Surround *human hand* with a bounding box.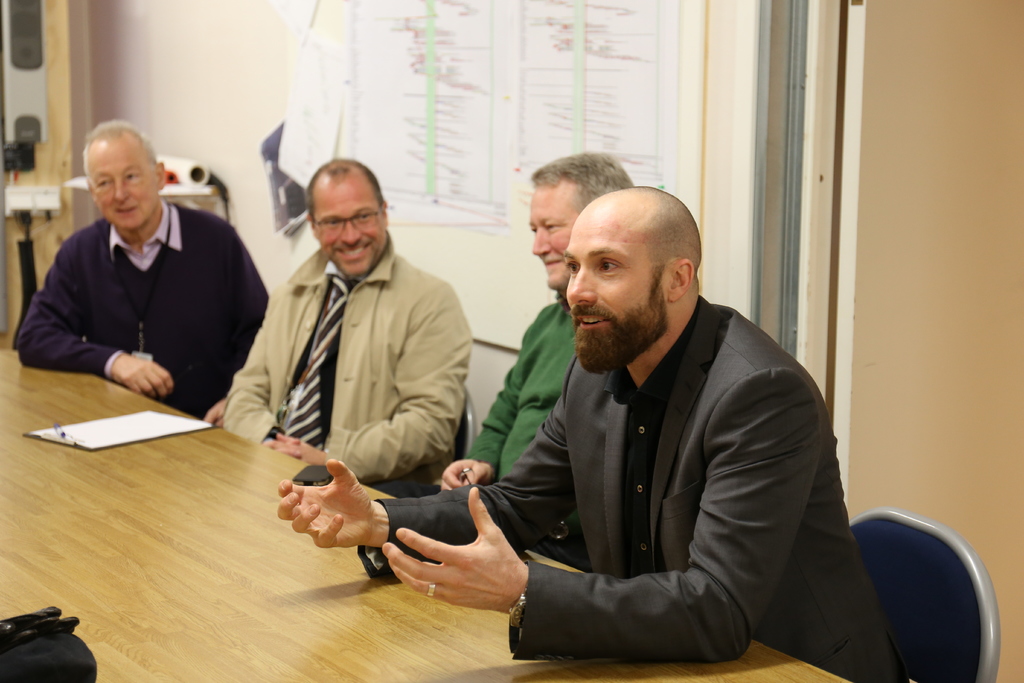
[440, 457, 492, 494].
